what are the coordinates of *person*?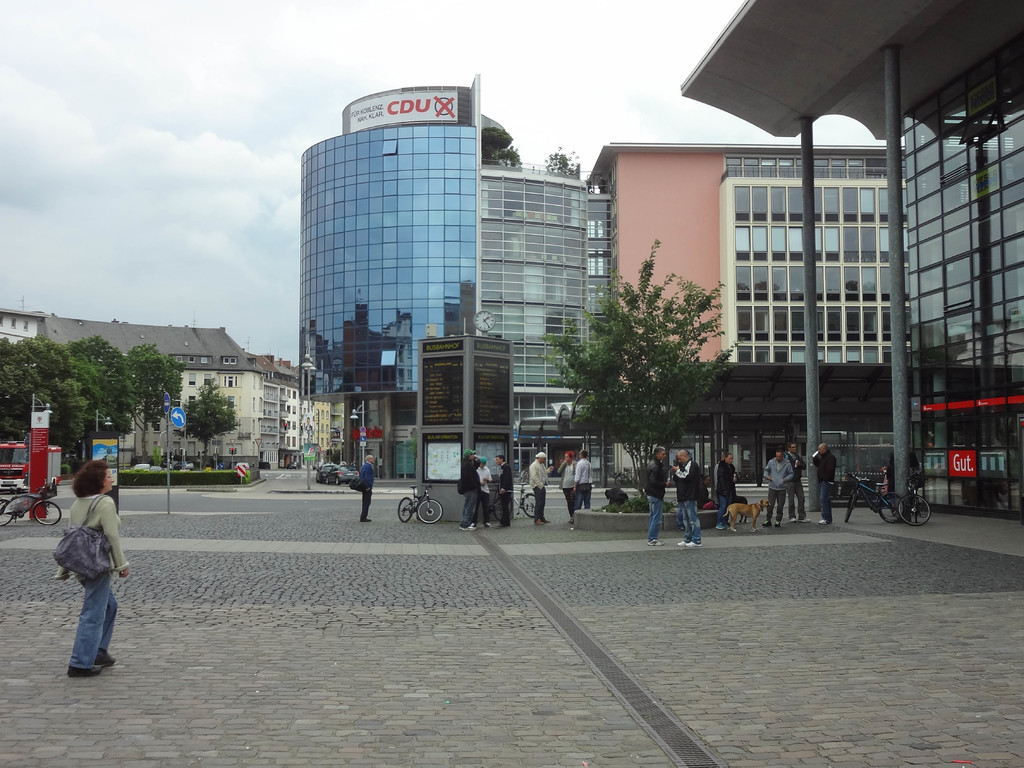
Rect(786, 437, 810, 525).
